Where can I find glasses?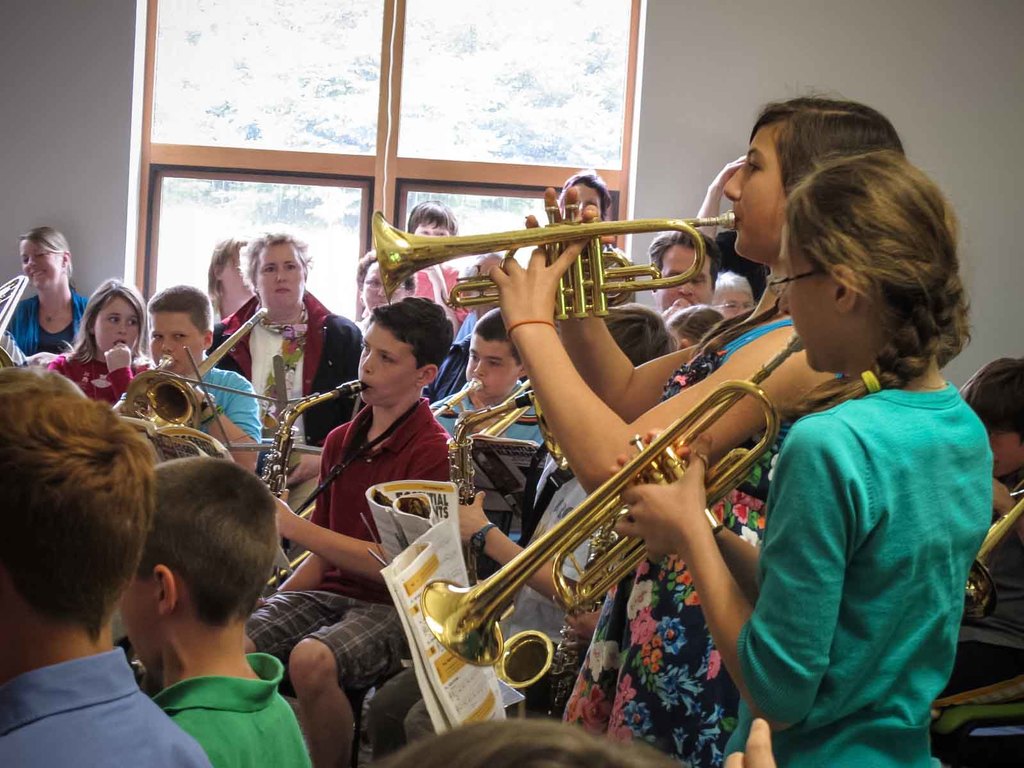
You can find it at (x1=20, y1=248, x2=63, y2=267).
